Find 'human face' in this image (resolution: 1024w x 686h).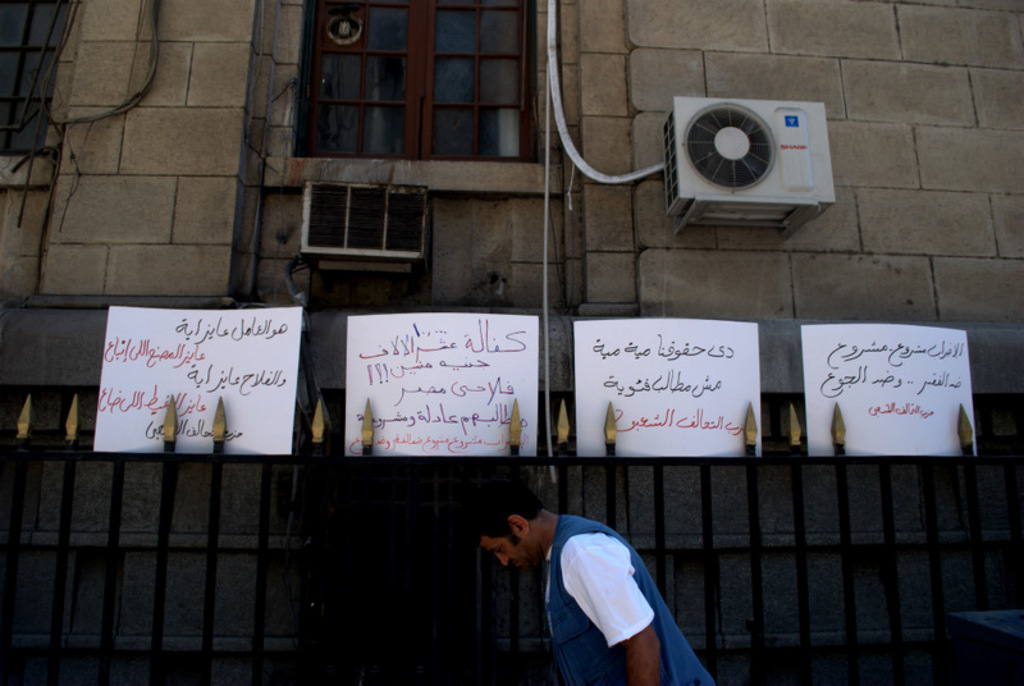
box=[483, 538, 534, 571].
